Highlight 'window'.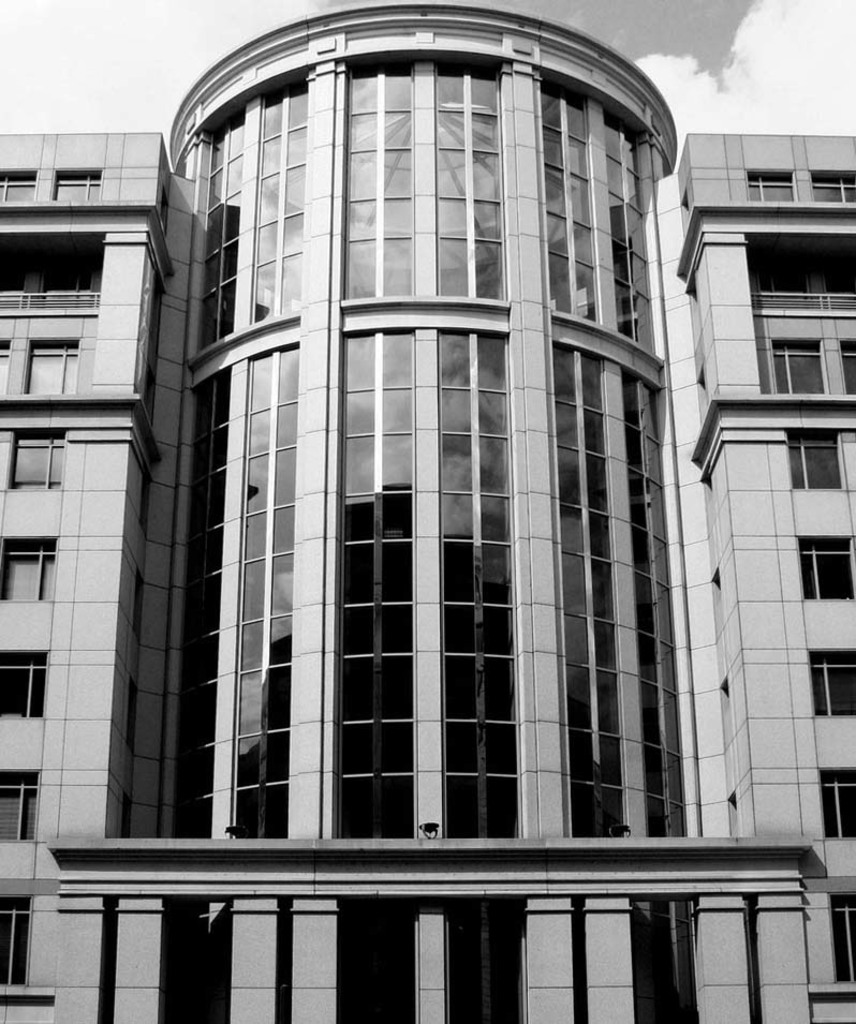
Highlighted region: 794, 534, 855, 602.
